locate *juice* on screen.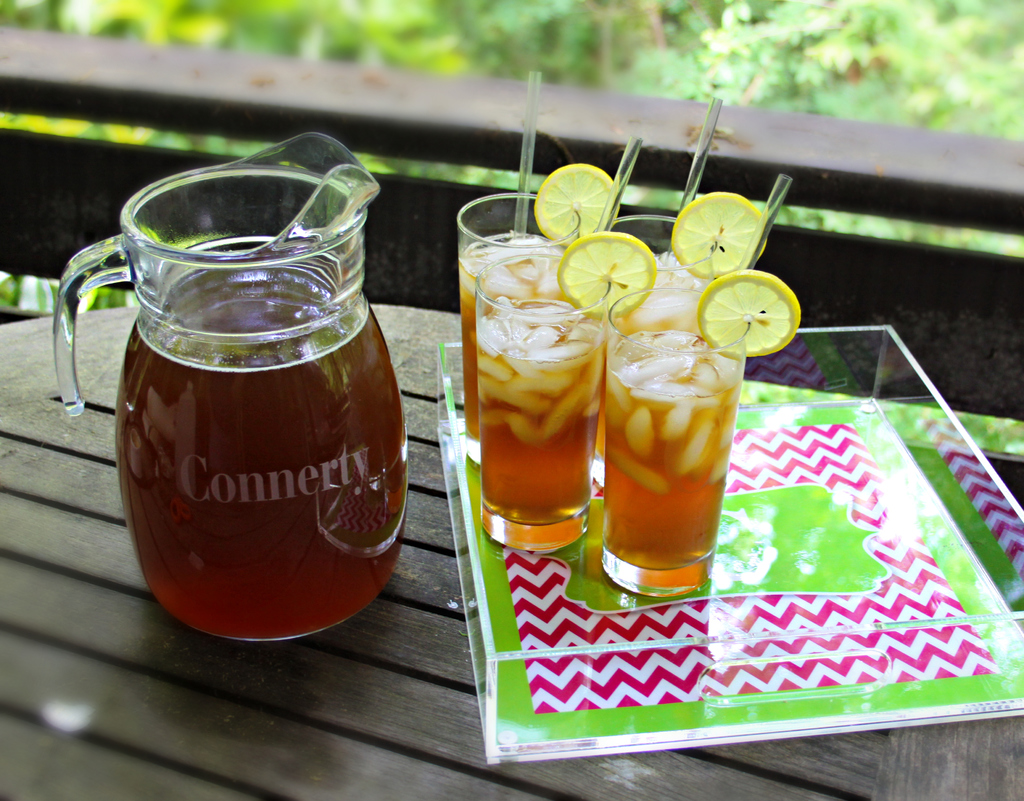
On screen at x1=601 y1=331 x2=746 y2=569.
